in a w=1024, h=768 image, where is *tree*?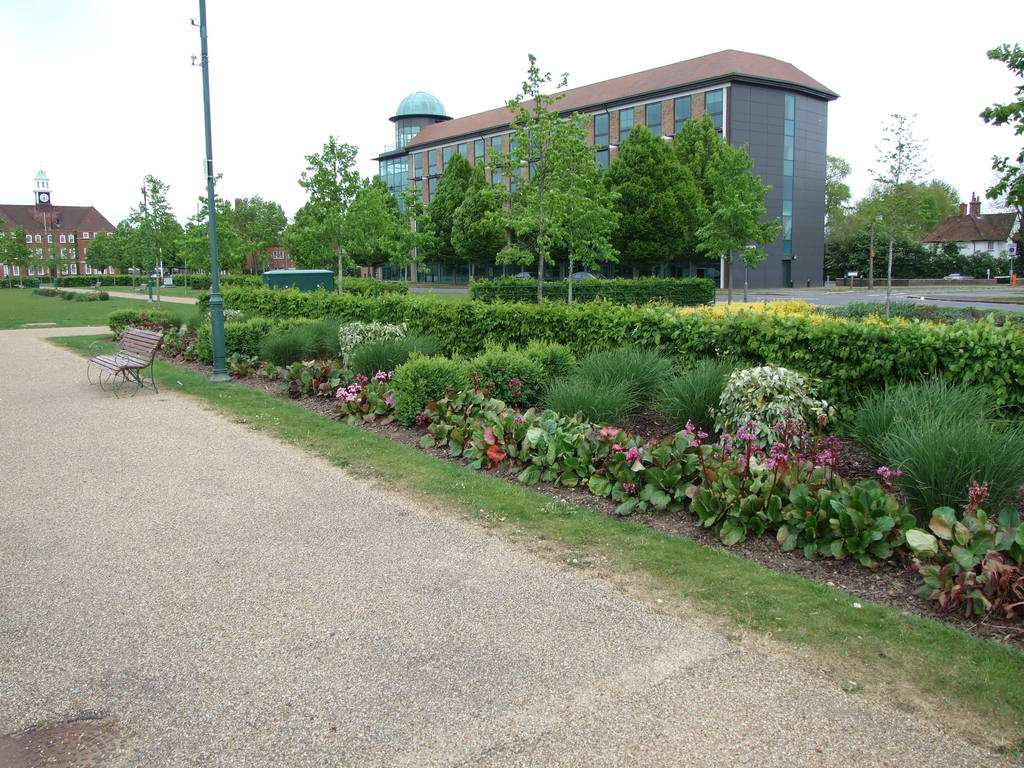
bbox=(100, 223, 136, 287).
